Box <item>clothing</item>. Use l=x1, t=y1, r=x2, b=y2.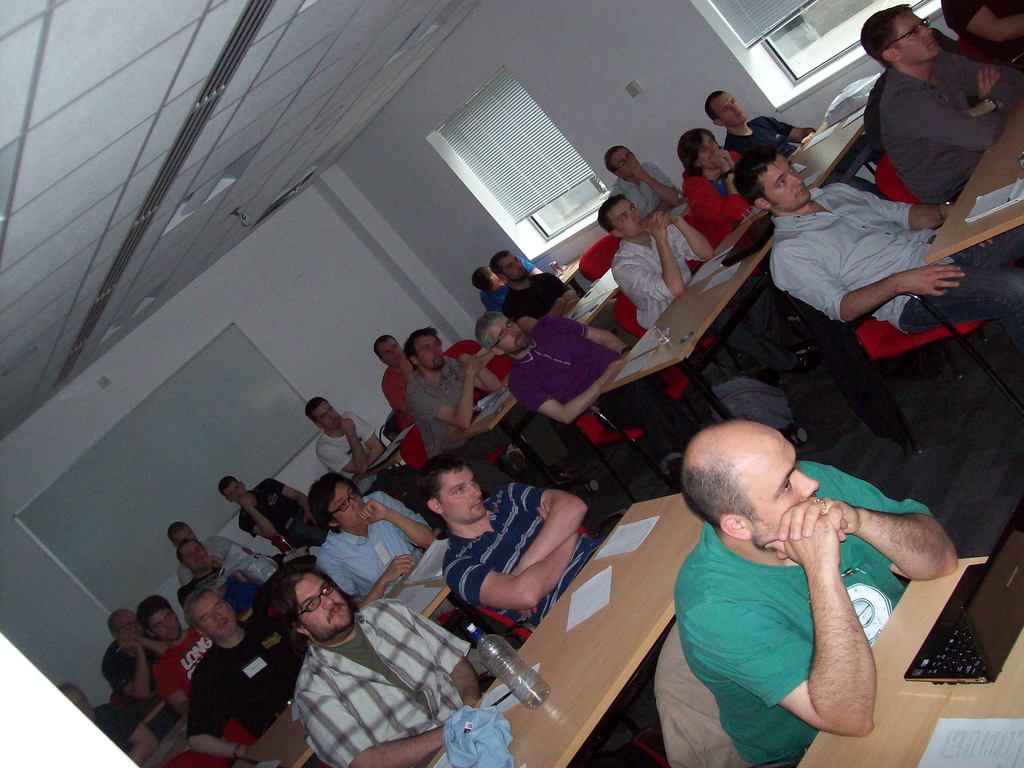
l=291, t=589, r=472, b=767.
